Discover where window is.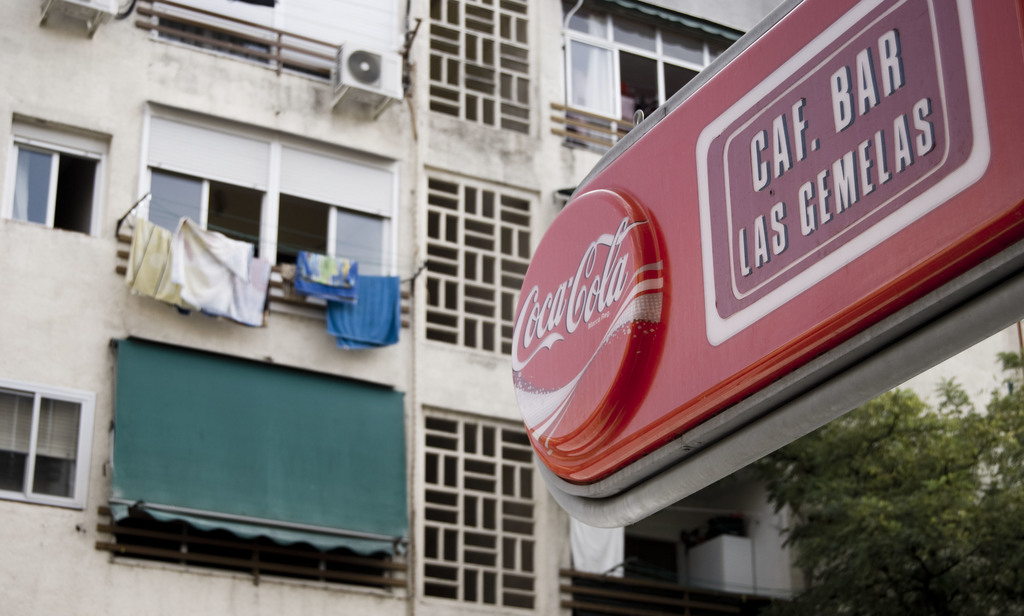
Discovered at <region>136, 105, 399, 328</region>.
